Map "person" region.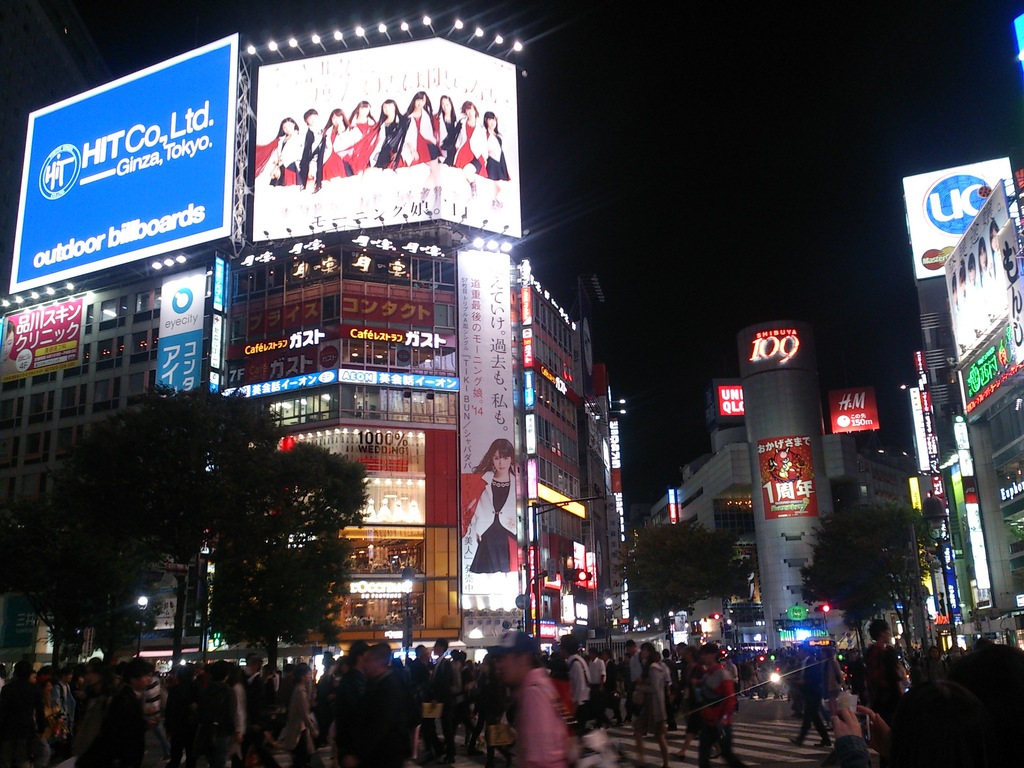
Mapped to l=312, t=108, r=356, b=221.
